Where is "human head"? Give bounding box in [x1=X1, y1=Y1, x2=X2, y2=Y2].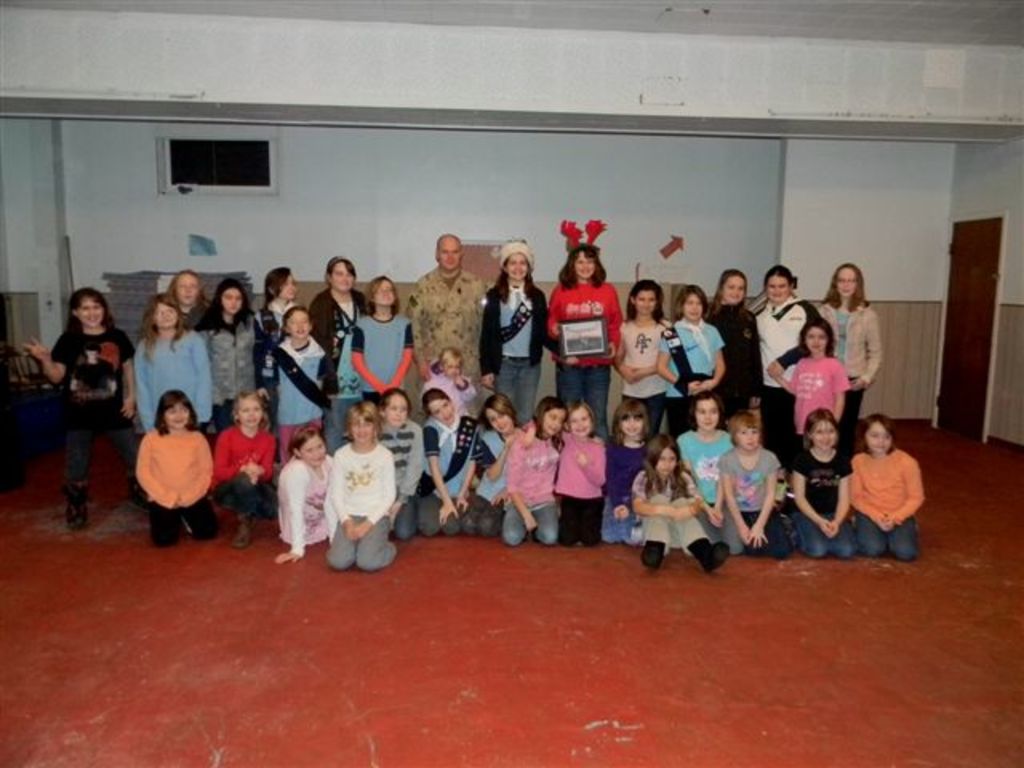
[x1=264, y1=266, x2=299, y2=298].
